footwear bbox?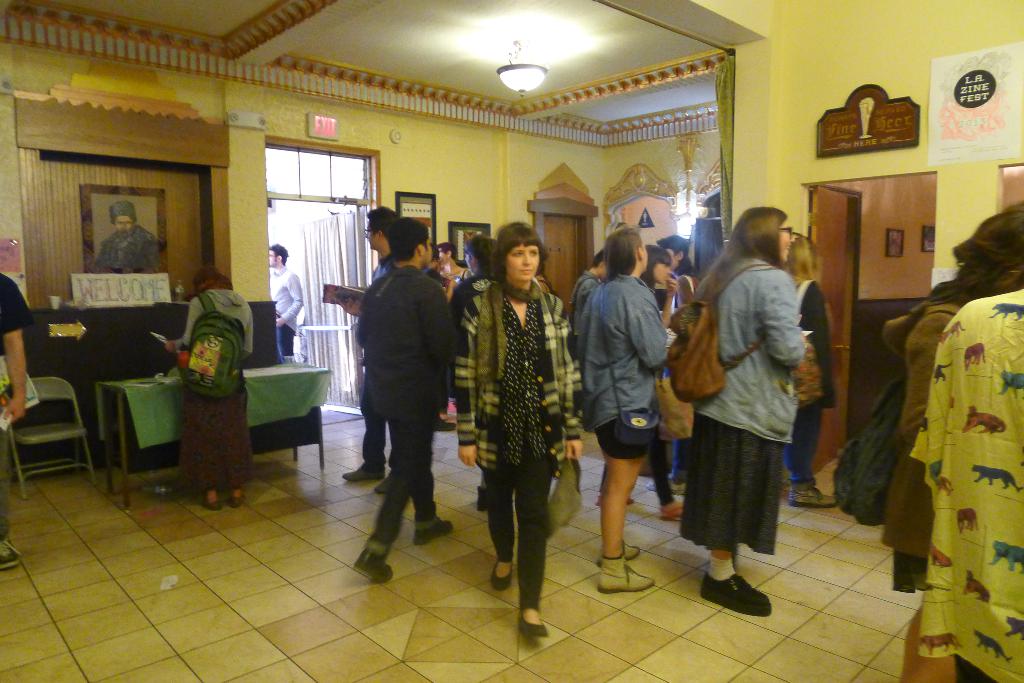
bbox=[228, 490, 246, 506]
